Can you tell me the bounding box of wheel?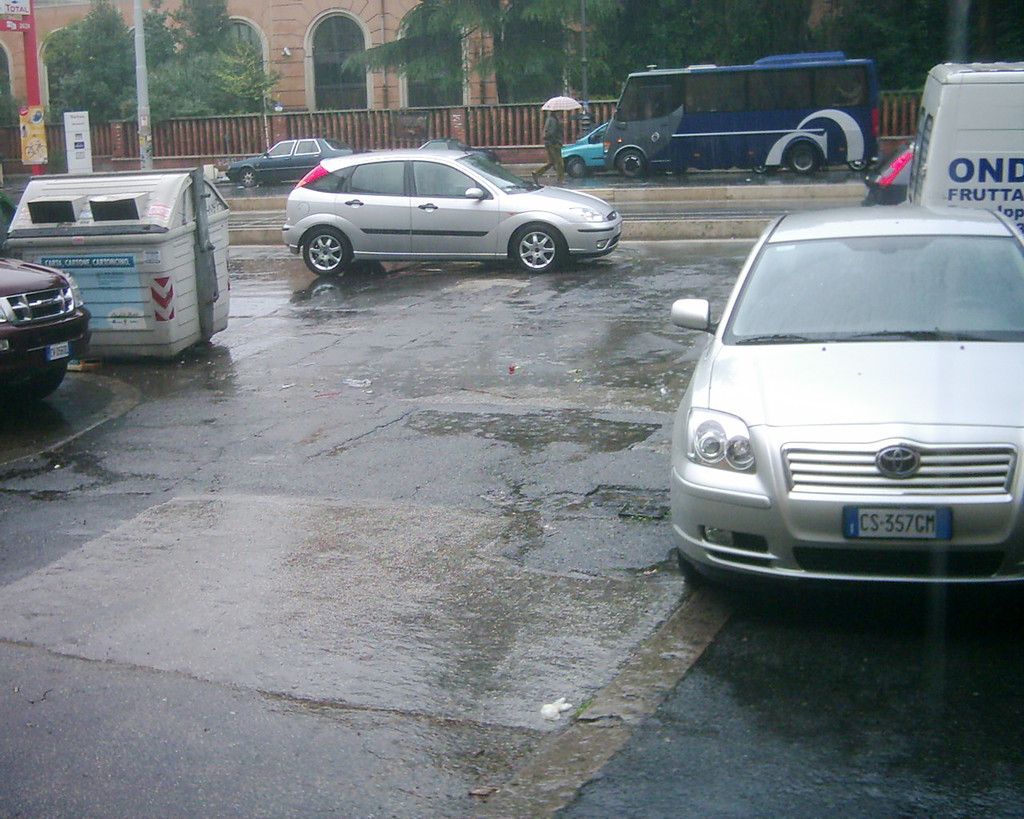
bbox(245, 170, 259, 188).
